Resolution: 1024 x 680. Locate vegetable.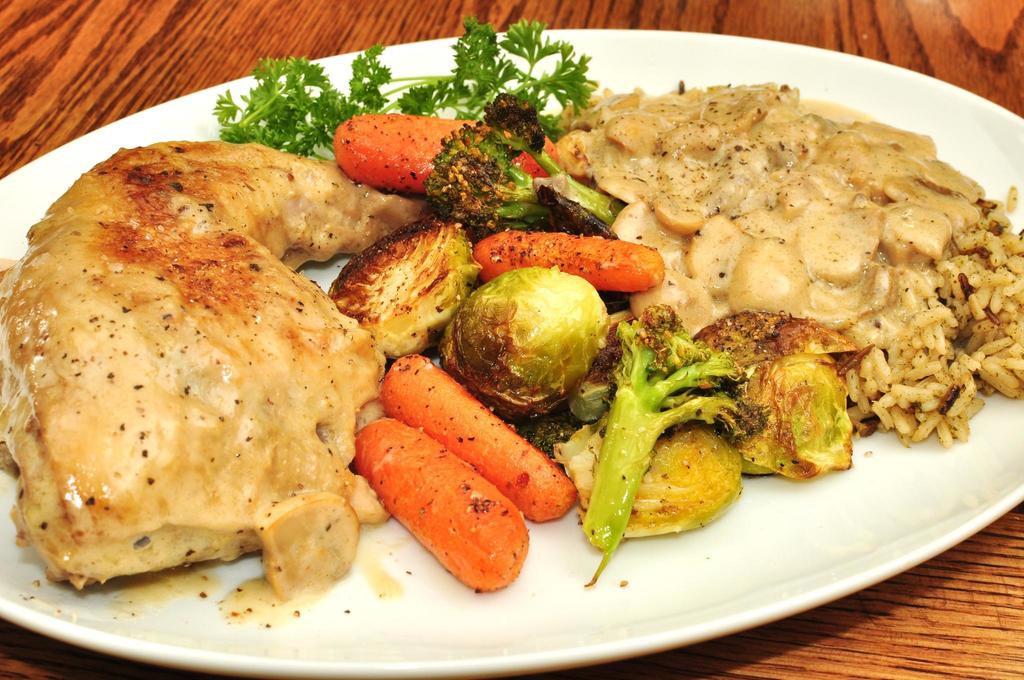
[475,229,668,287].
